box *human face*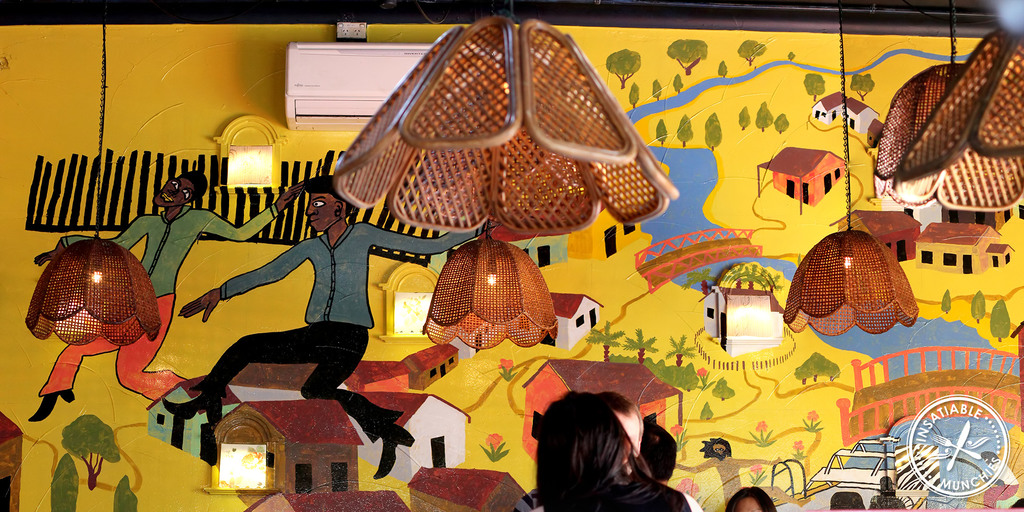
<region>307, 193, 336, 229</region>
